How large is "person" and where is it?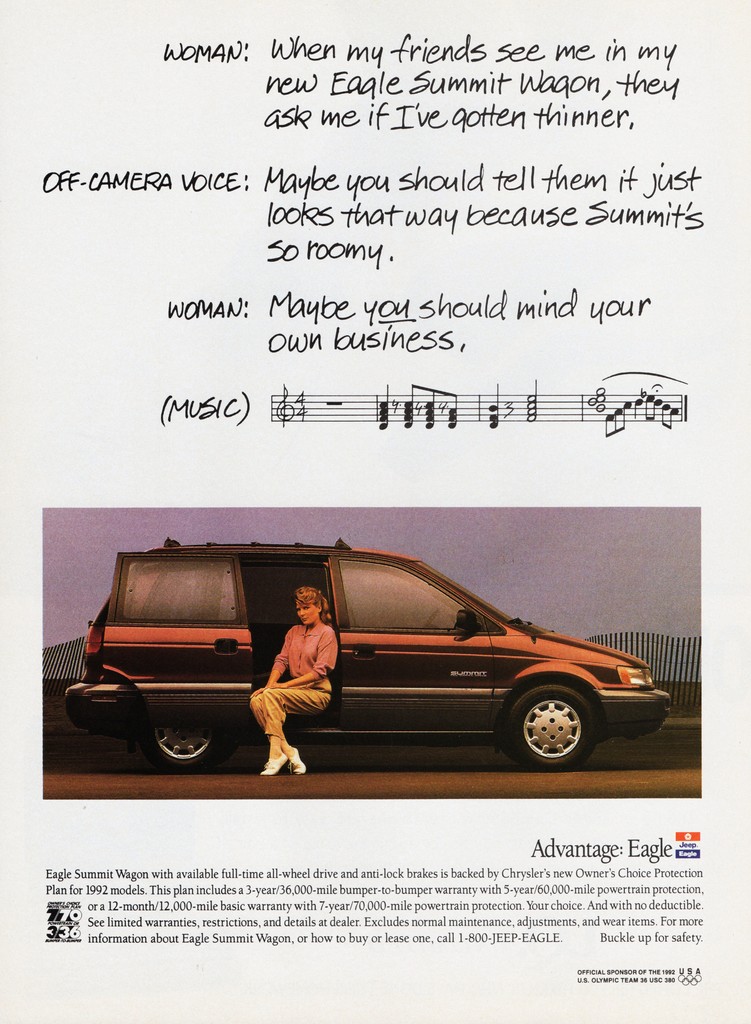
Bounding box: (267,588,335,771).
